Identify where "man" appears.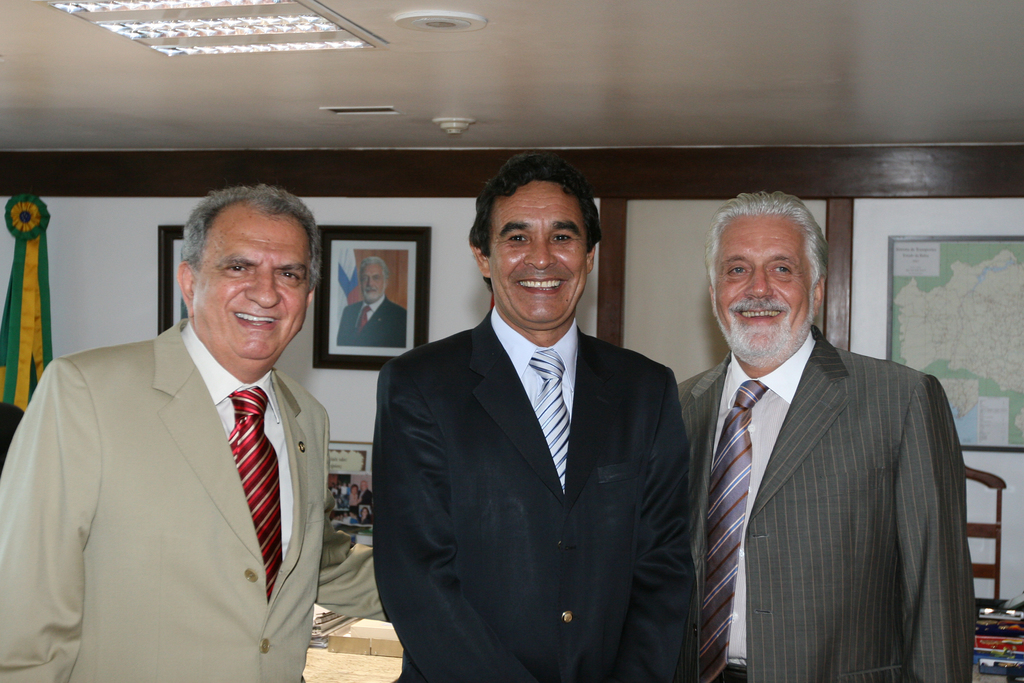
Appears at 335,257,414,349.
